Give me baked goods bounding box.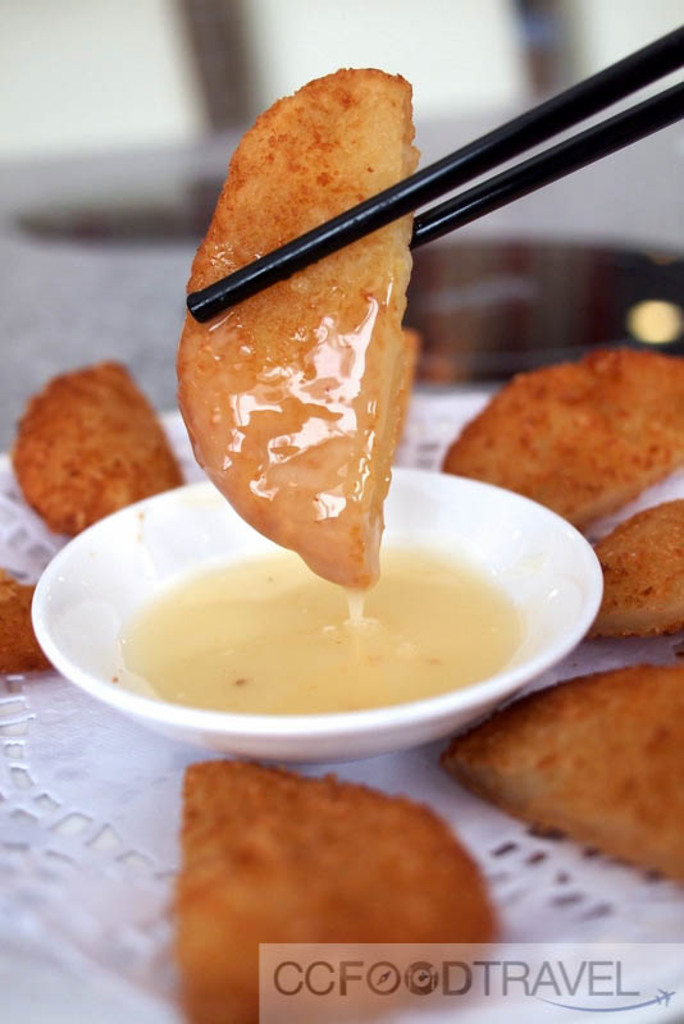
detection(8, 357, 187, 536).
